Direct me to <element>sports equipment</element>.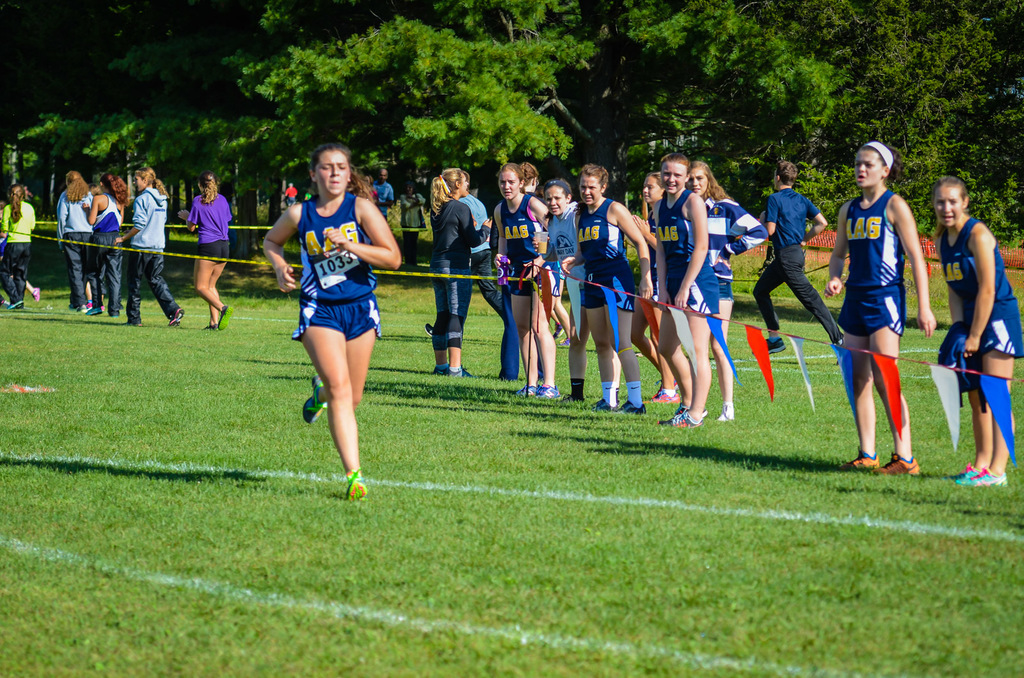
Direction: <region>657, 409, 702, 427</region>.
